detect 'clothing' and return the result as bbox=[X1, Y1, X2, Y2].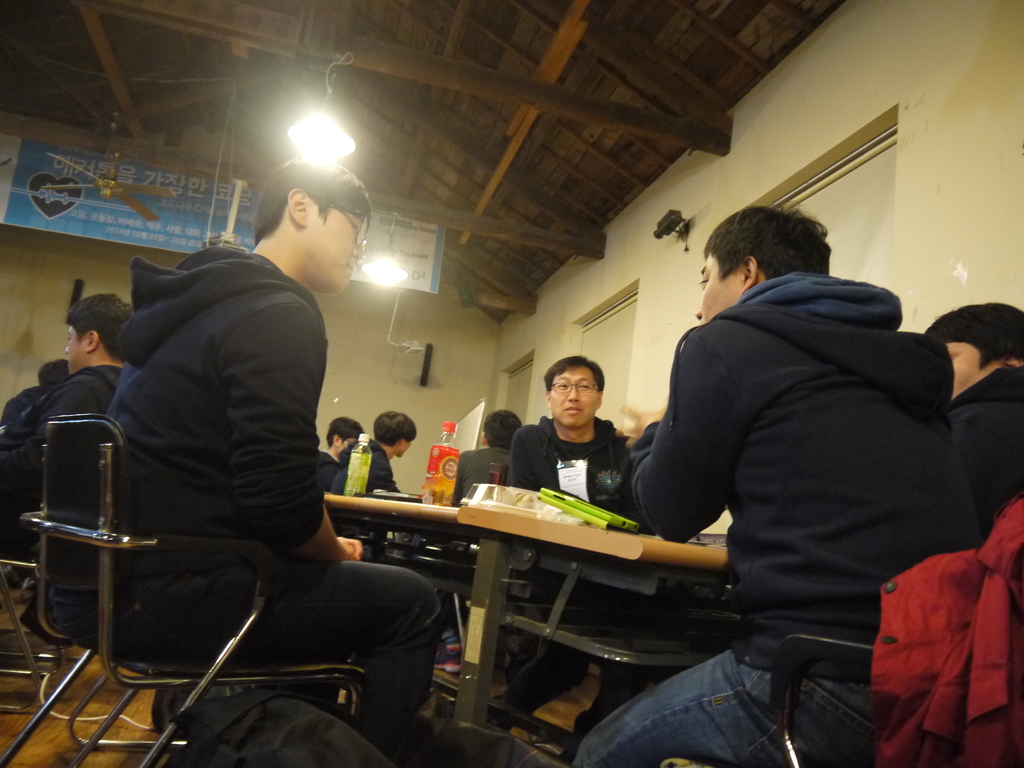
bbox=[932, 364, 1023, 553].
